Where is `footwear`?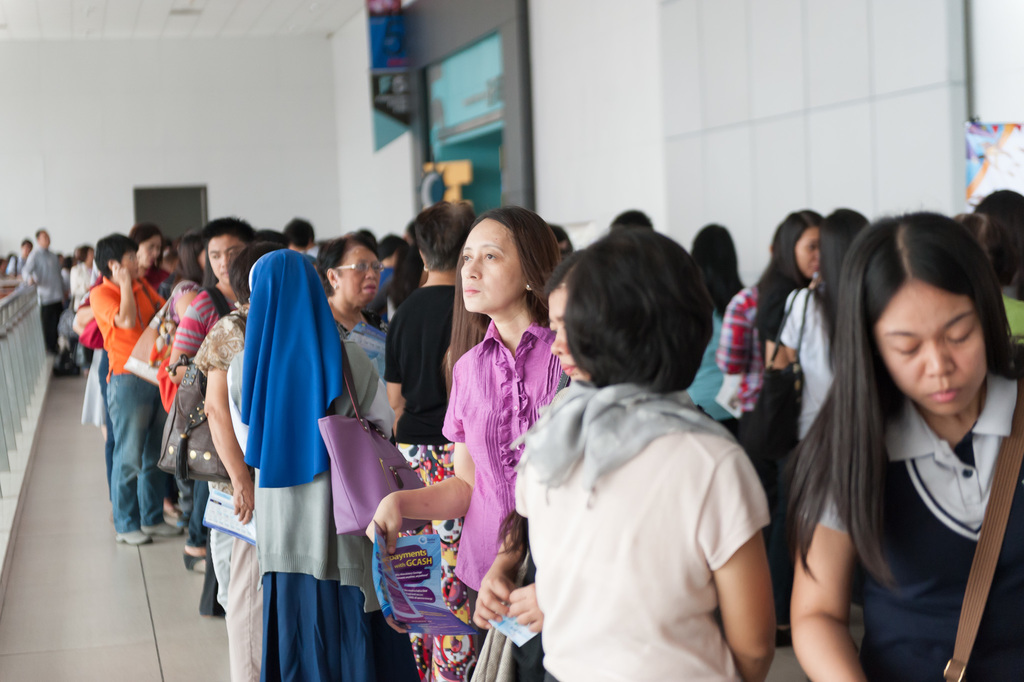
crop(186, 545, 212, 572).
